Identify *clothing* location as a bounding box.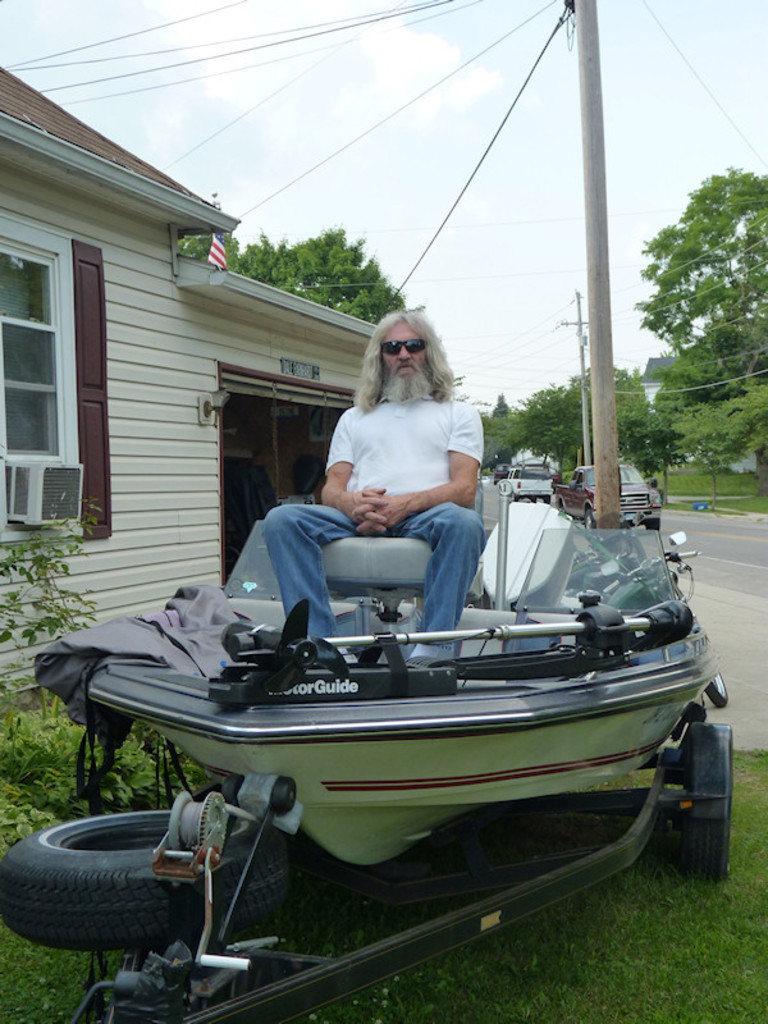
[x1=244, y1=493, x2=494, y2=657].
